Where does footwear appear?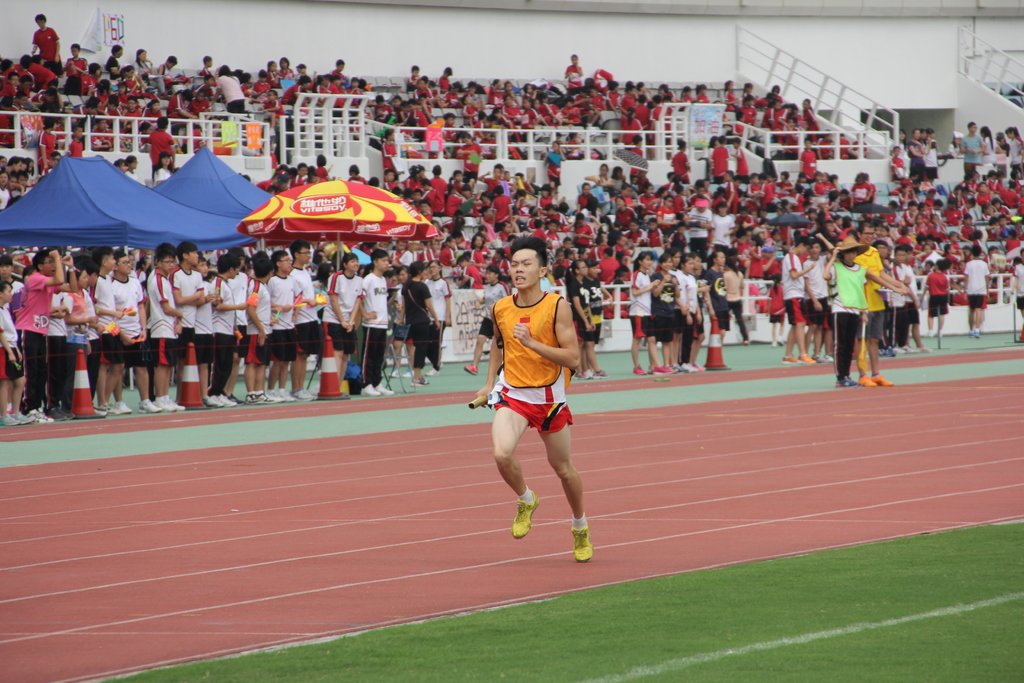
Appears at x1=412 y1=374 x2=427 y2=384.
